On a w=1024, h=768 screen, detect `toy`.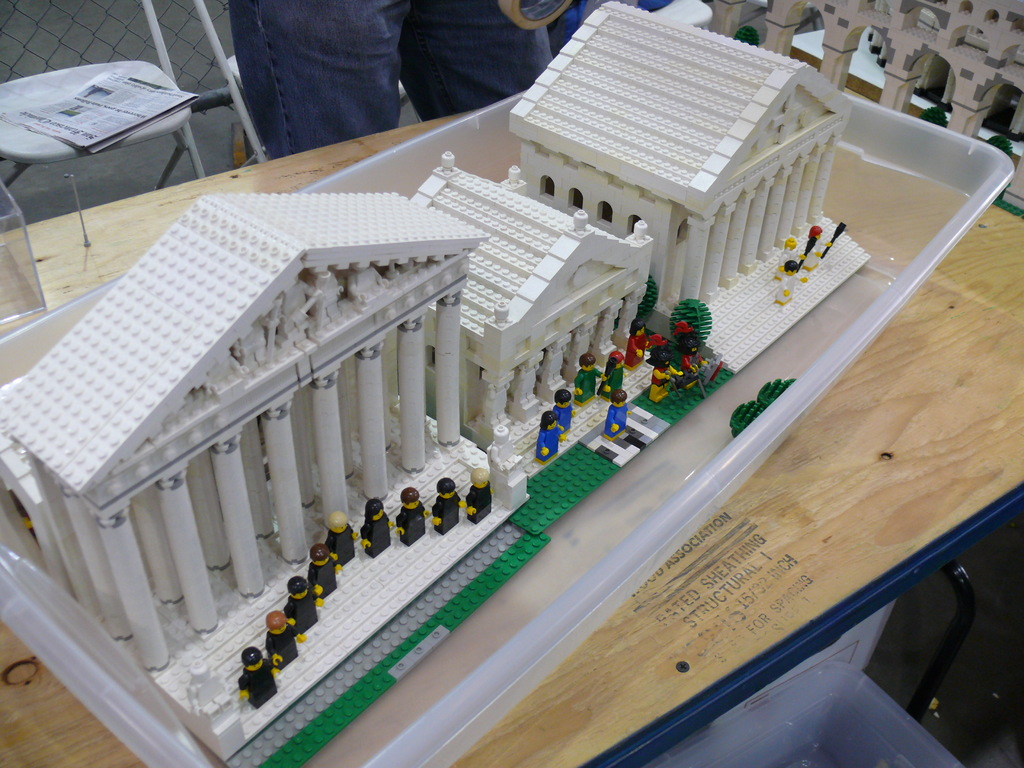
l=419, t=152, r=732, b=543.
